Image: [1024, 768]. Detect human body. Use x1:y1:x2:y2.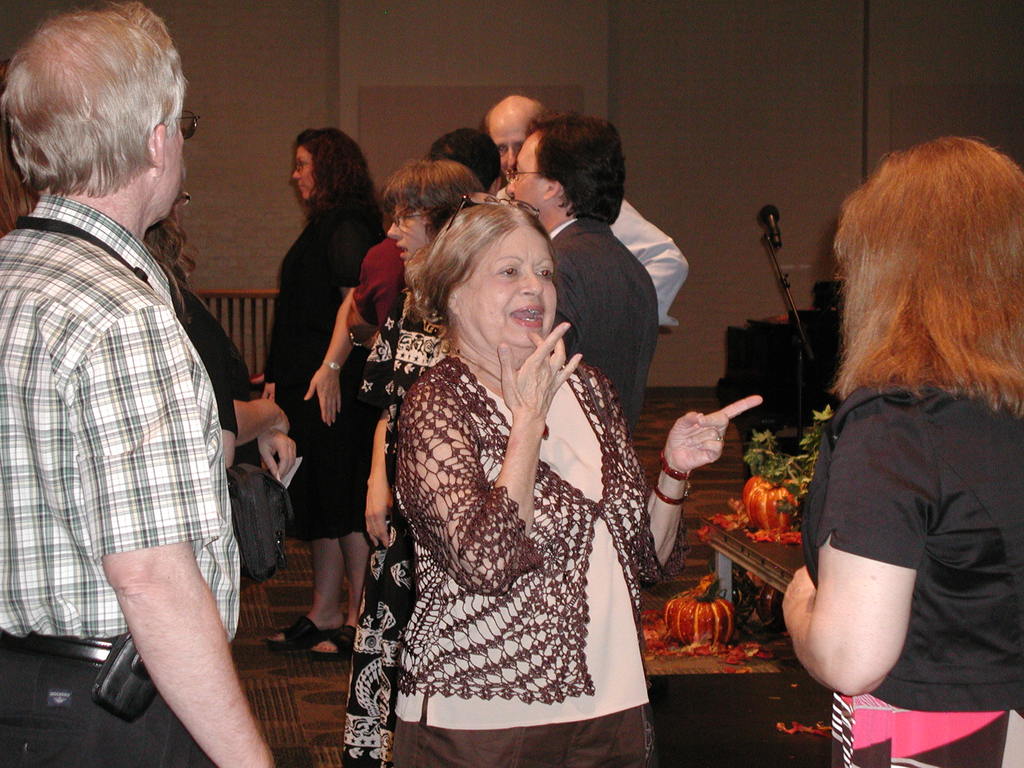
0:185:276:767.
